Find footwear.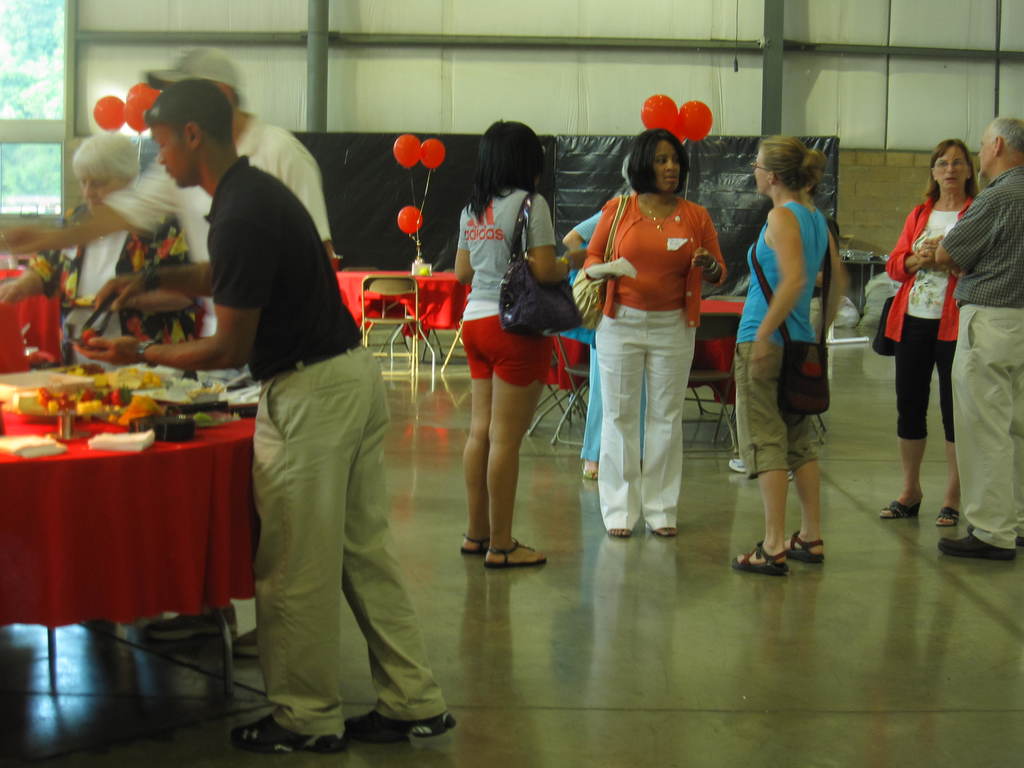
(left=784, top=527, right=824, bottom=564).
